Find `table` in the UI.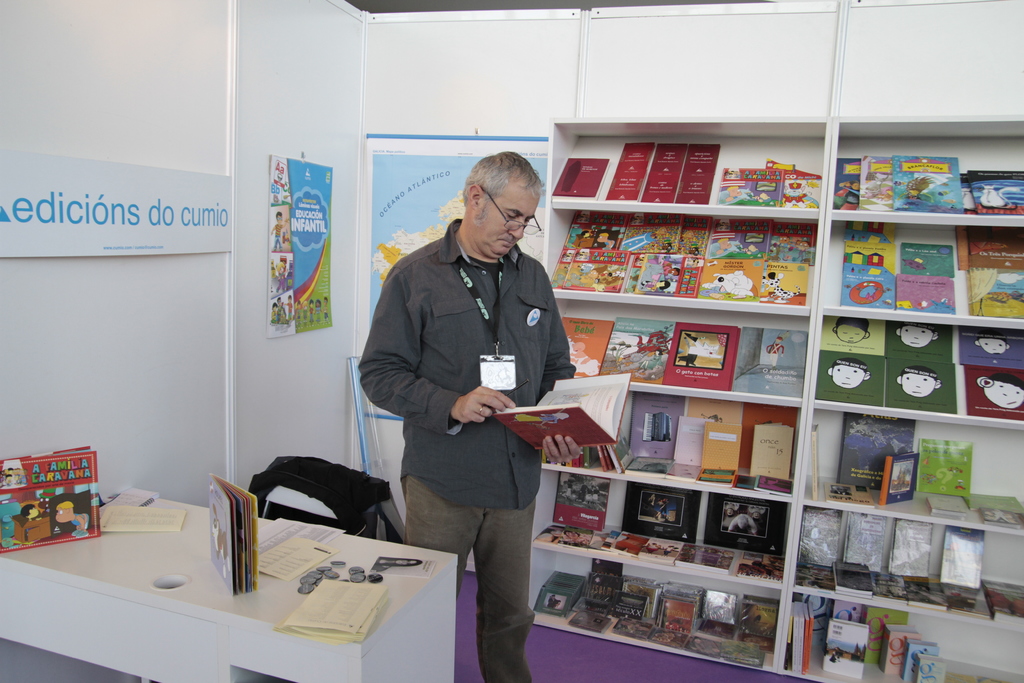
UI element at l=22, t=504, r=458, b=682.
